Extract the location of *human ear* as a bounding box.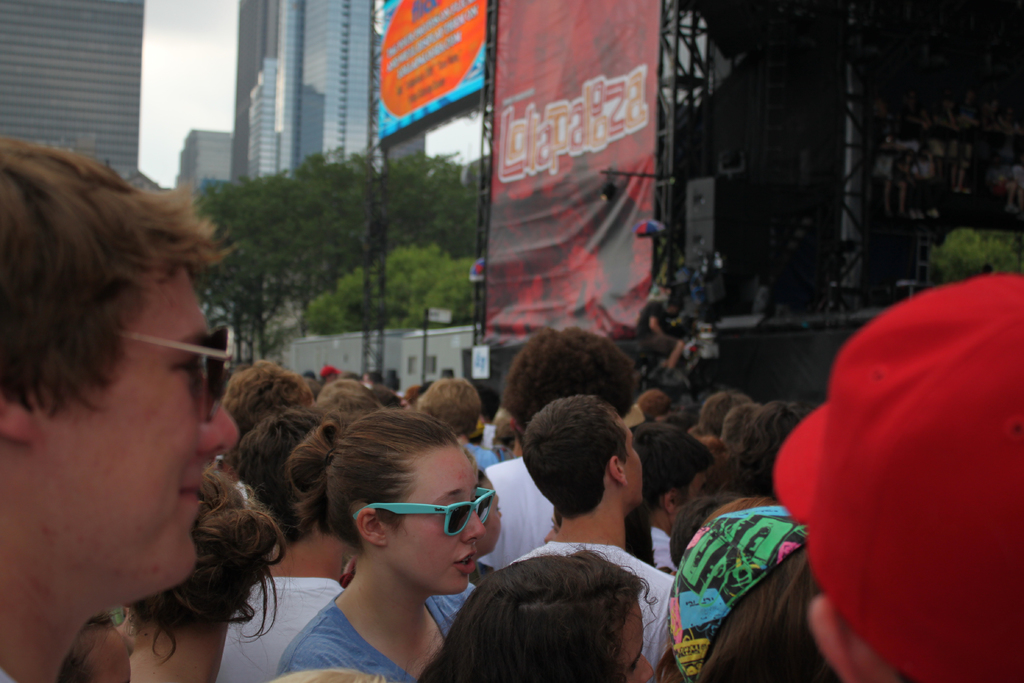
bbox(356, 508, 388, 550).
